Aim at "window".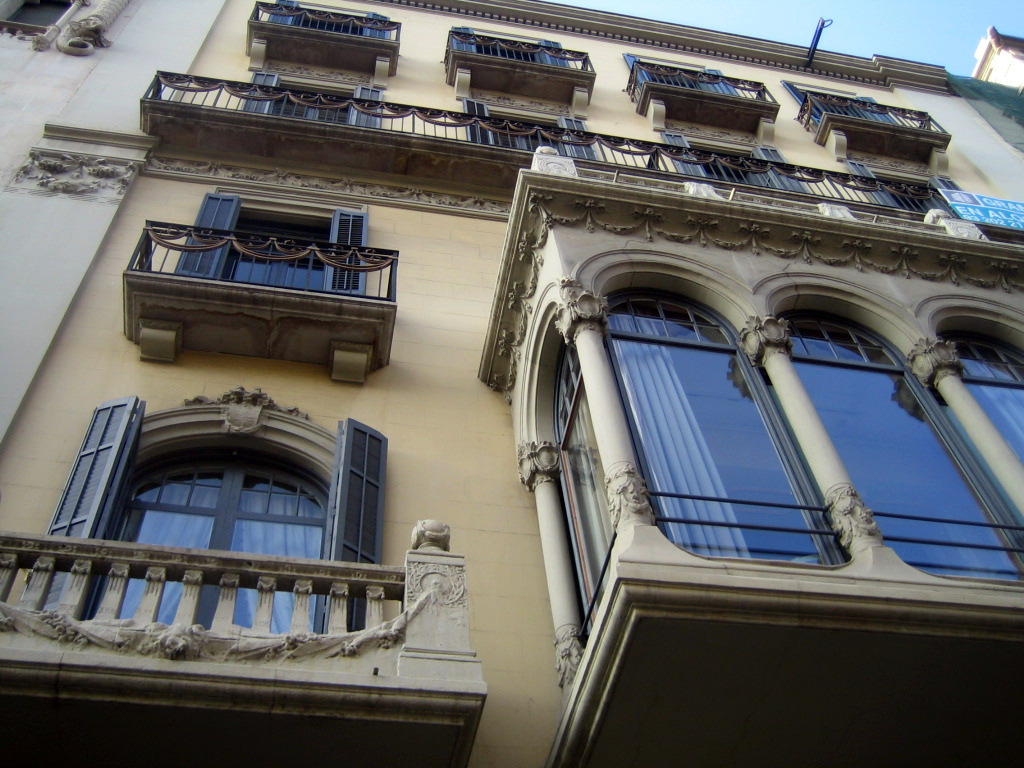
Aimed at bbox=[464, 100, 597, 158].
